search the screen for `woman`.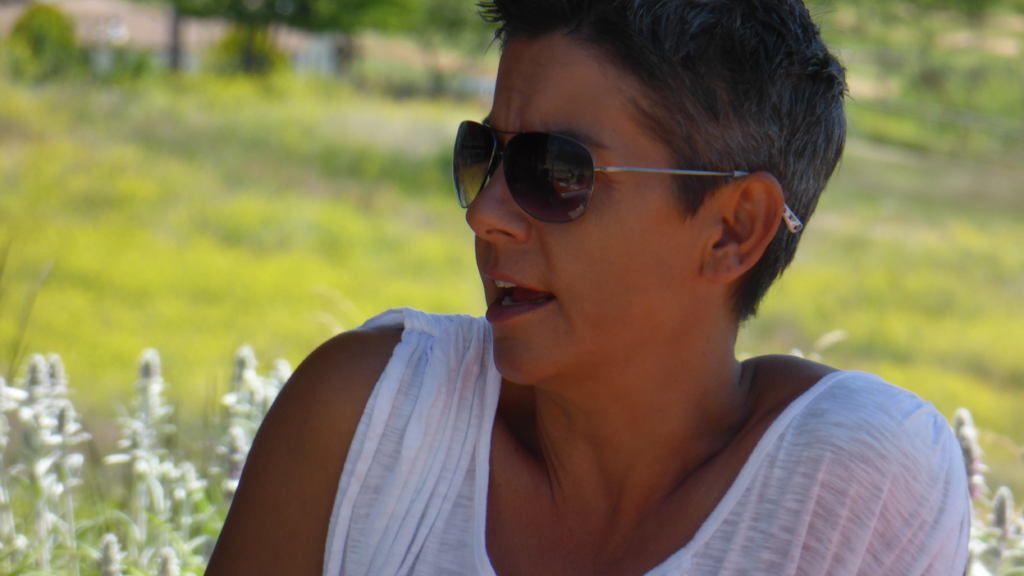
Found at region(232, 17, 948, 574).
